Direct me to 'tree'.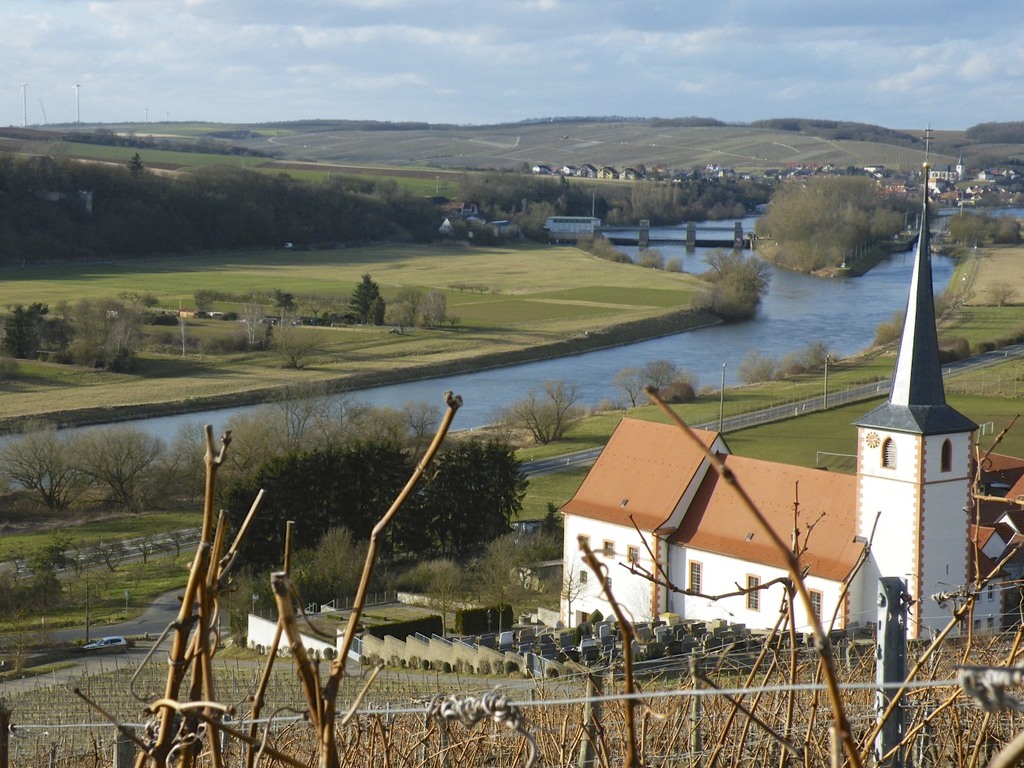
Direction: box=[490, 373, 592, 438].
